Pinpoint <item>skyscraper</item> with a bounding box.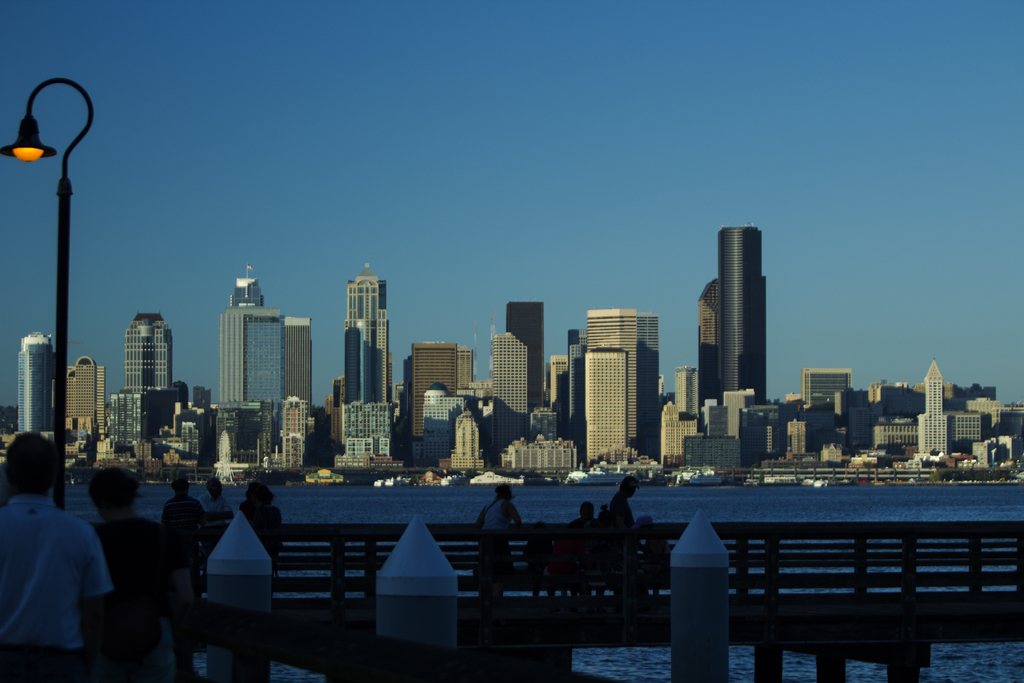
crop(717, 227, 769, 405).
